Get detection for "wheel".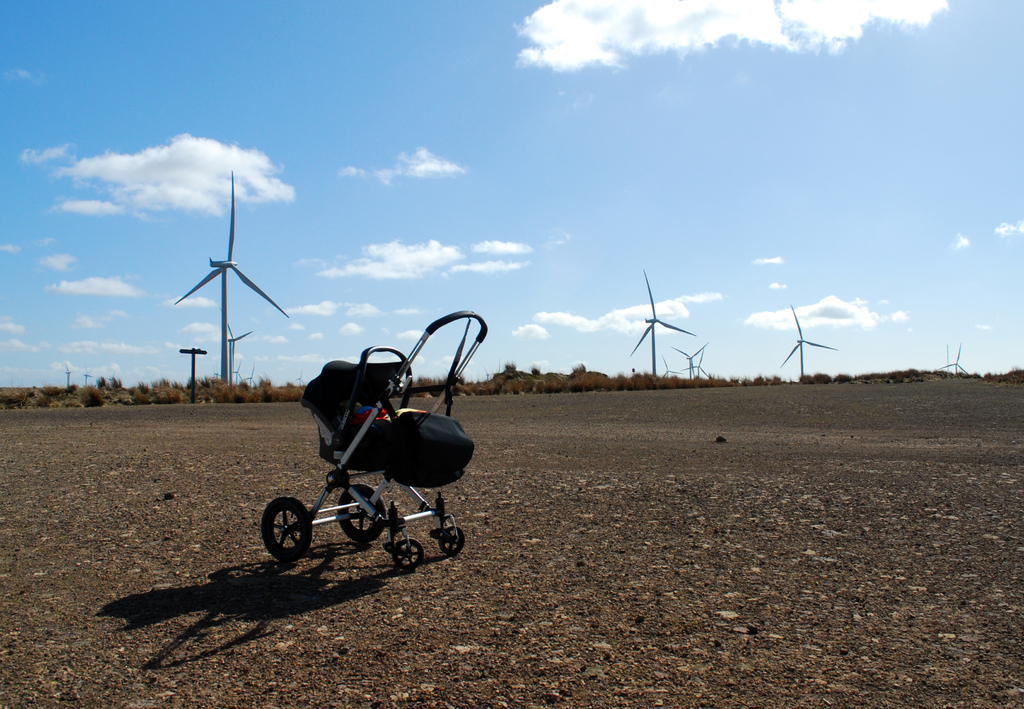
Detection: select_region(335, 482, 391, 538).
